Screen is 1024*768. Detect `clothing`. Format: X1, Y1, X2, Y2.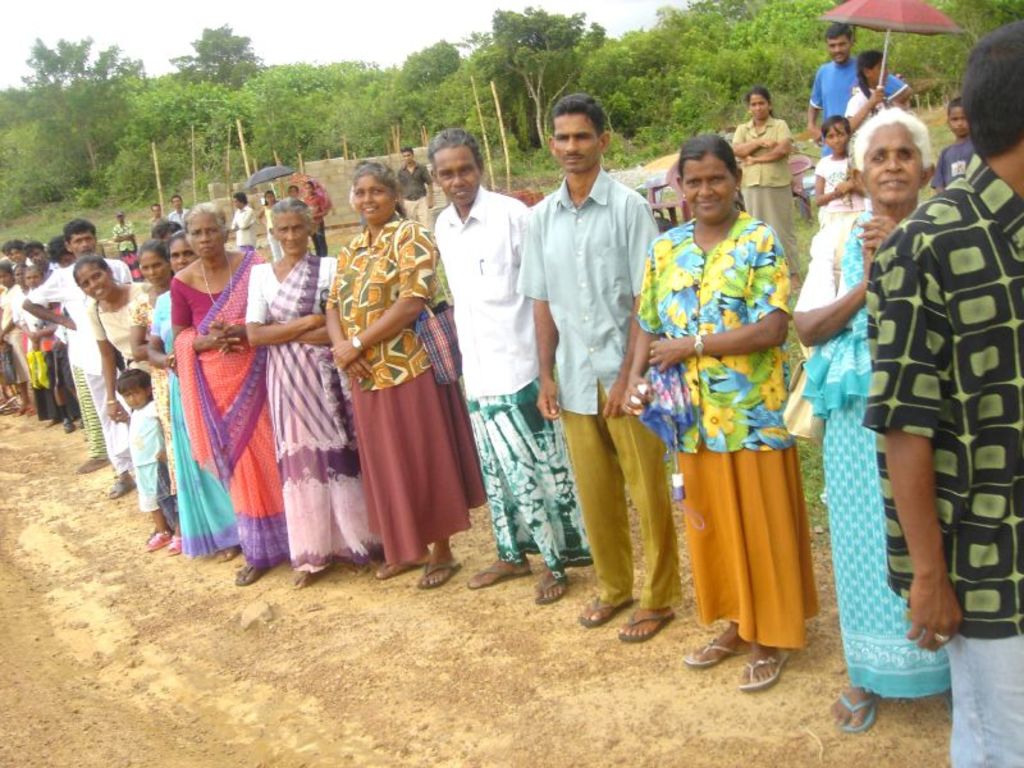
23, 250, 128, 479.
